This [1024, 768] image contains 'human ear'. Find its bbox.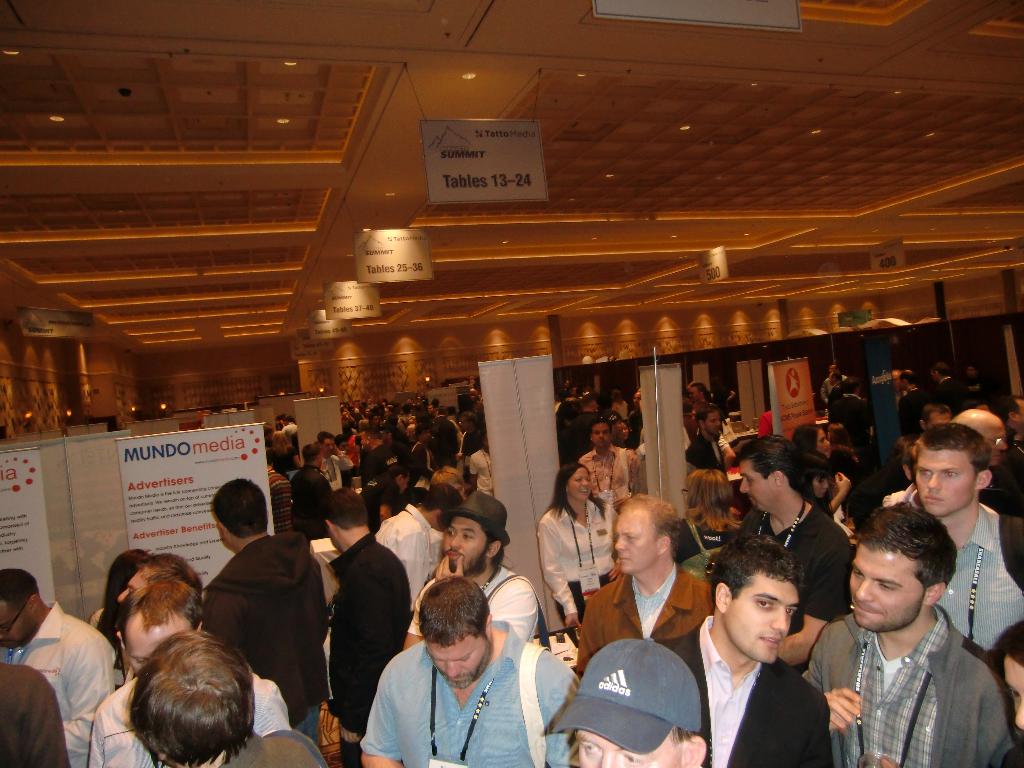
bbox=(975, 468, 996, 492).
